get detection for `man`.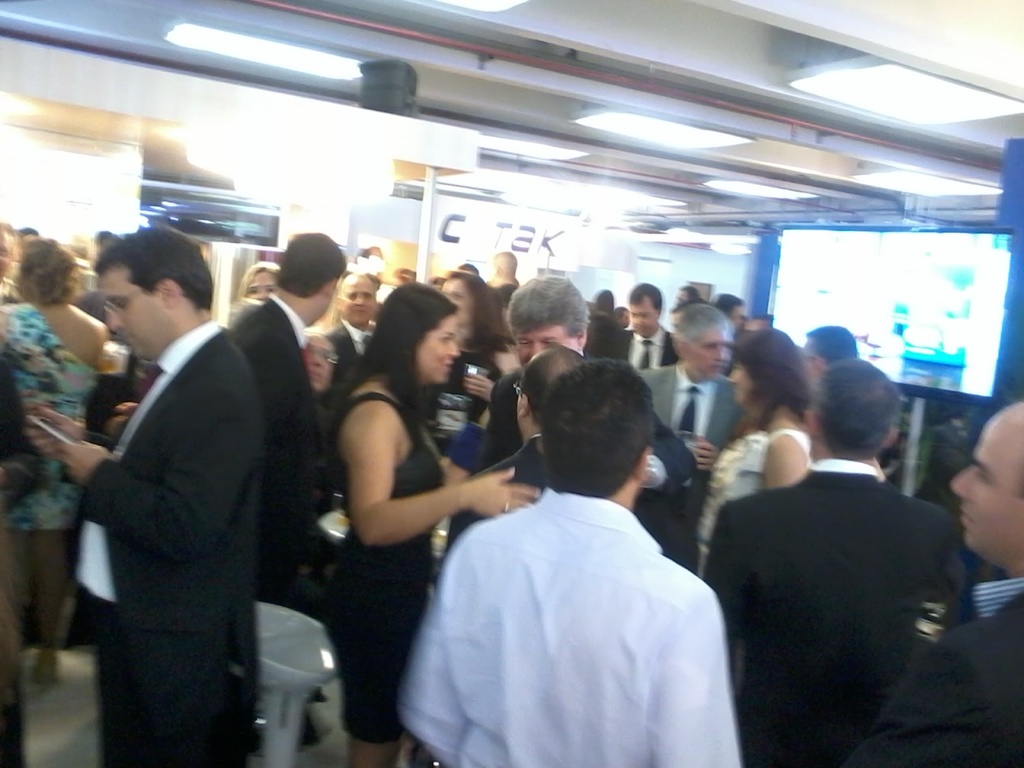
Detection: 669:286:698:321.
